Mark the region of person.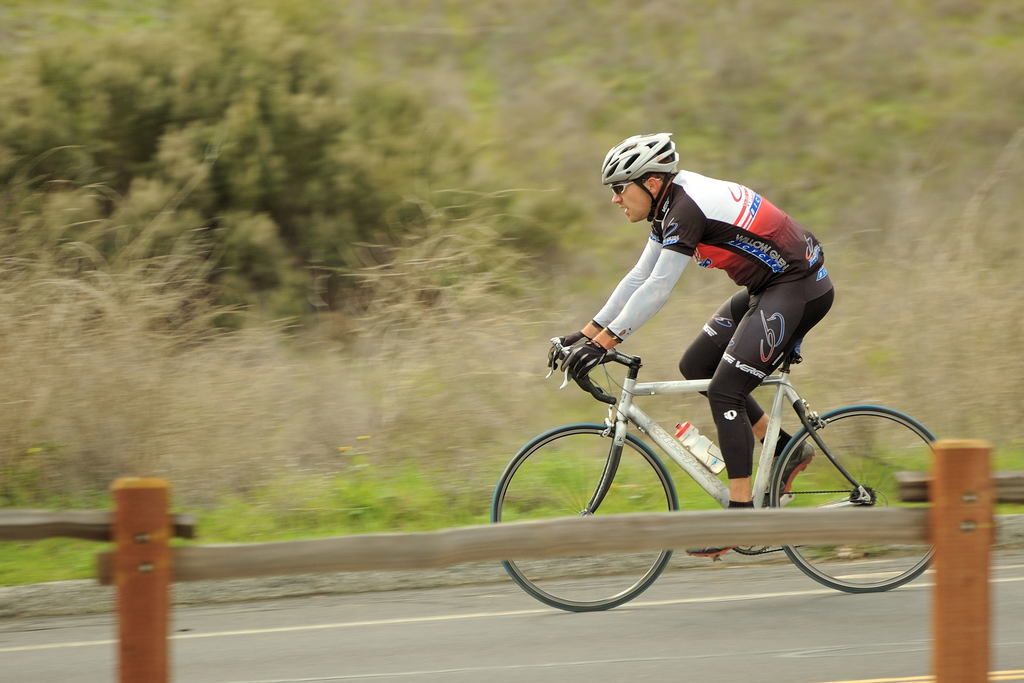
Region: [left=557, top=161, right=874, bottom=504].
